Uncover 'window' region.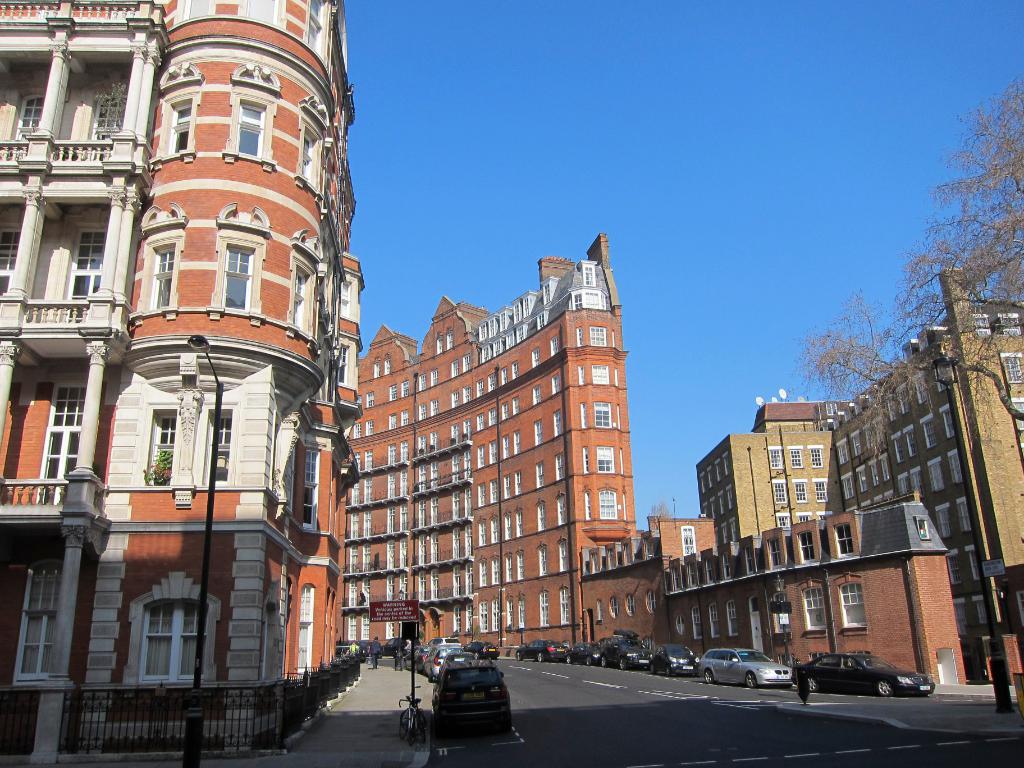
Uncovered: [x1=474, y1=600, x2=486, y2=629].
